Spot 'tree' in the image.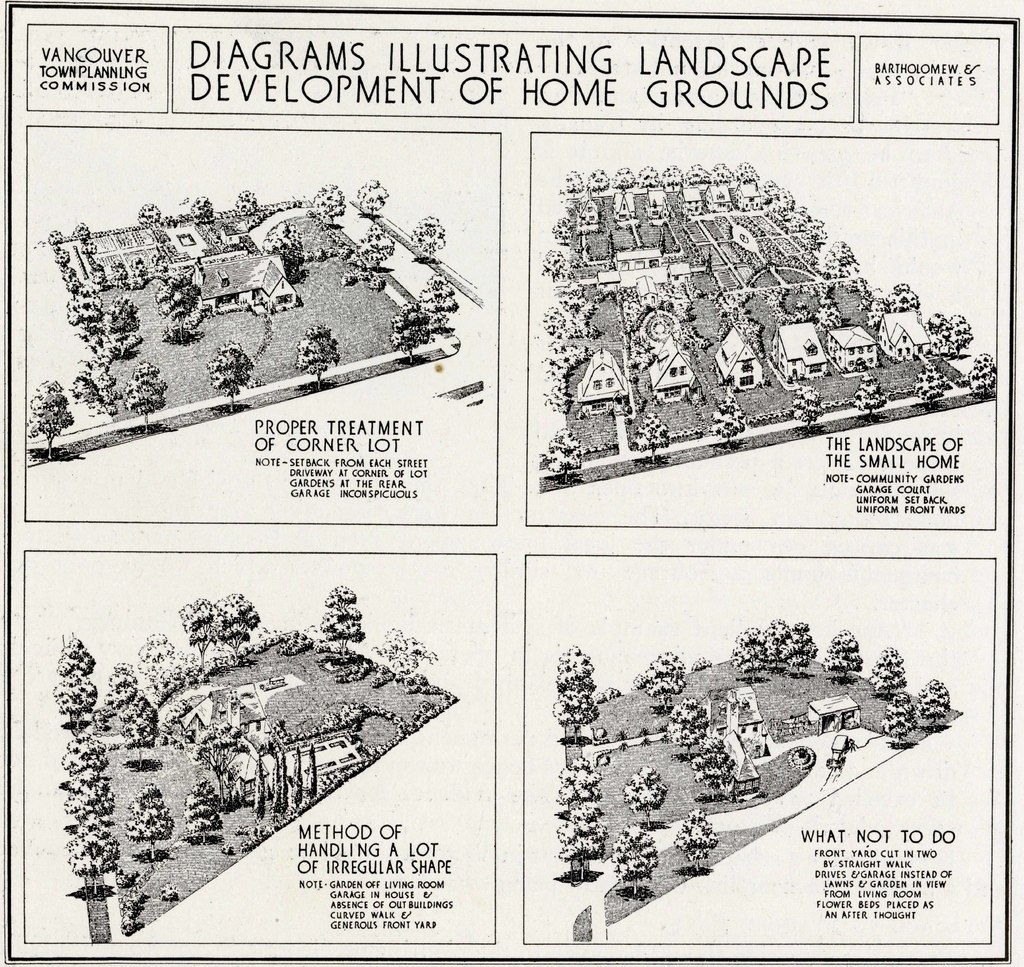
'tree' found at detection(916, 680, 952, 727).
